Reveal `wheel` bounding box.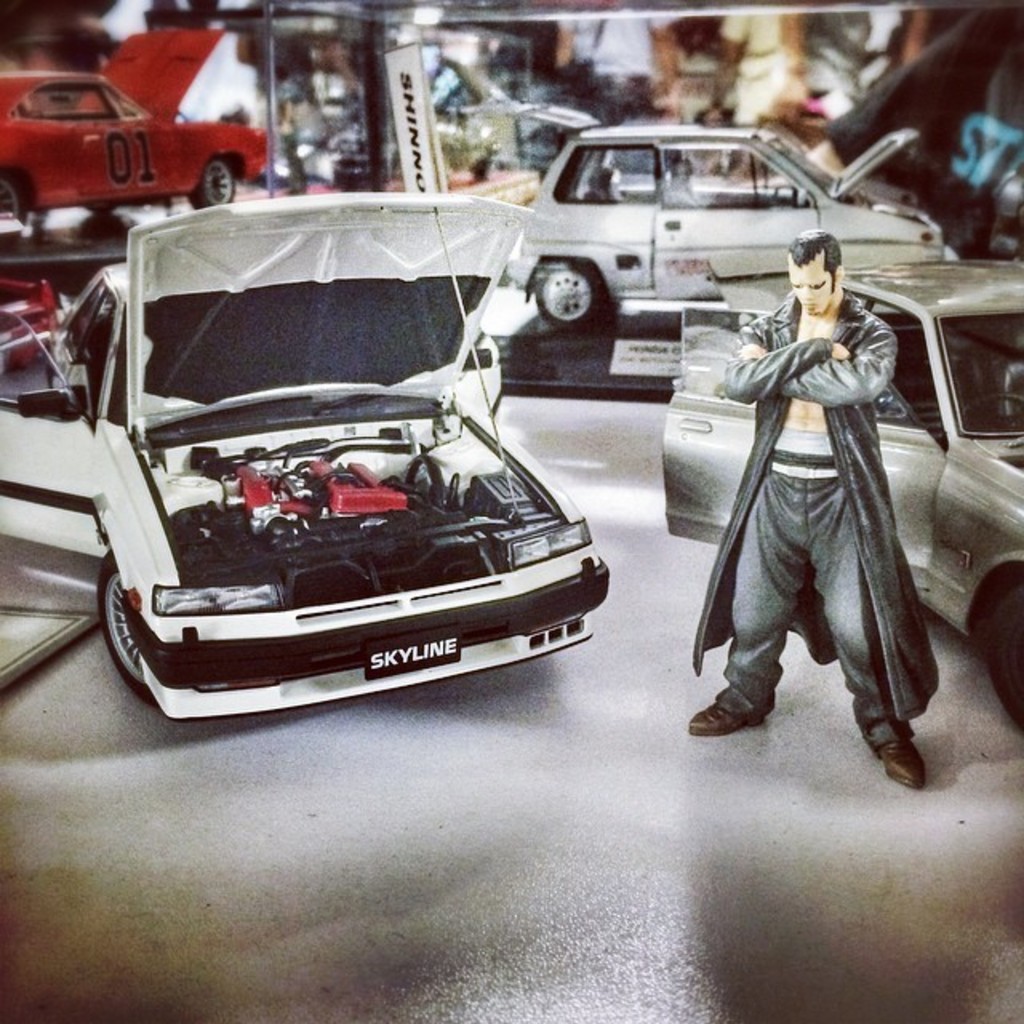
Revealed: crop(982, 570, 1022, 733).
